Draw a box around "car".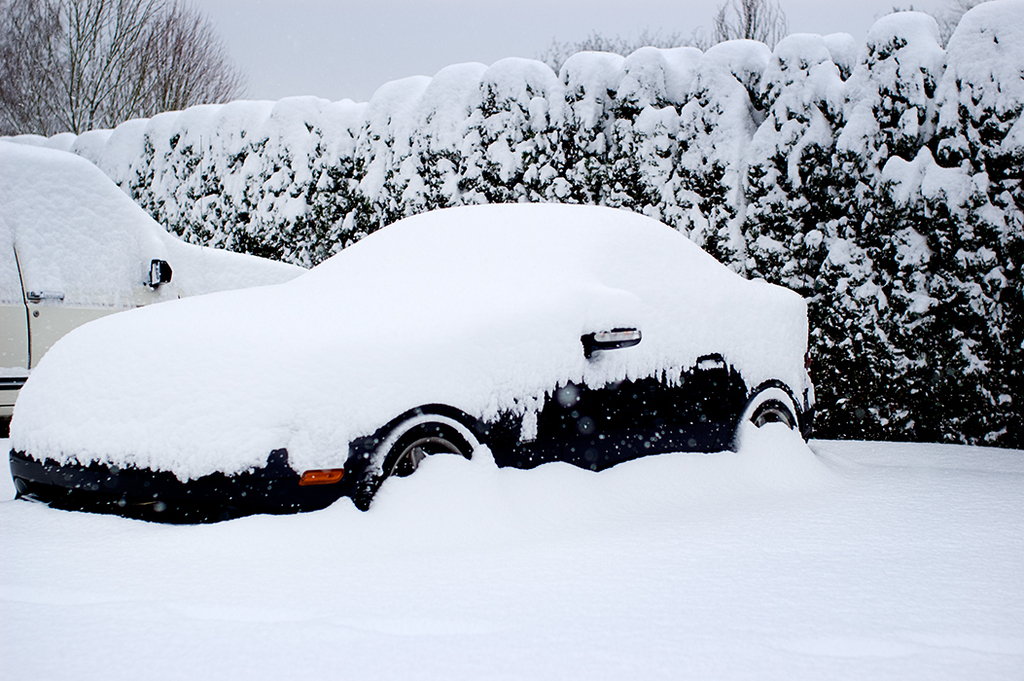
left=0, top=142, right=308, bottom=417.
